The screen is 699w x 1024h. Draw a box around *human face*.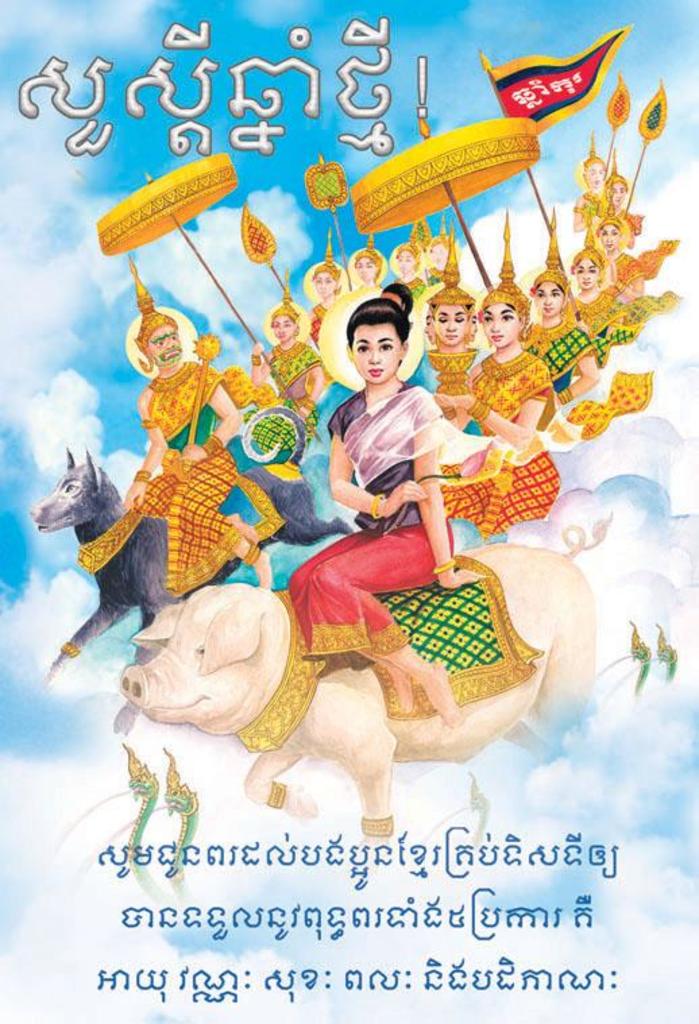
{"left": 537, "top": 283, "right": 557, "bottom": 313}.
